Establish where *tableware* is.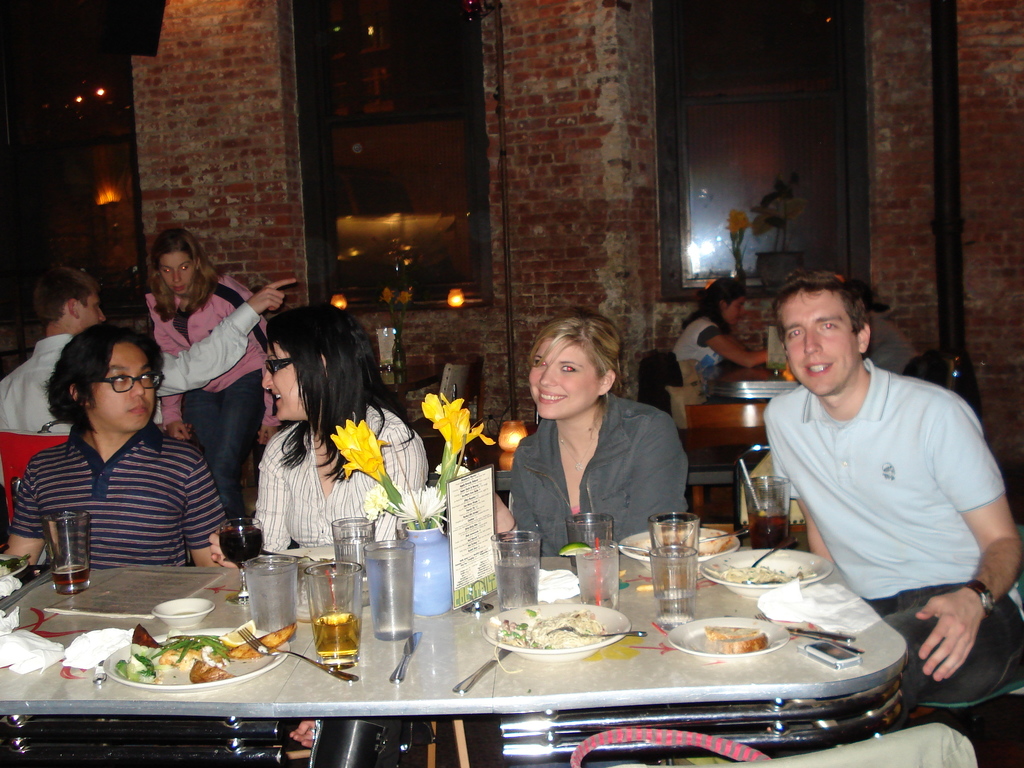
Established at BBox(566, 509, 615, 573).
